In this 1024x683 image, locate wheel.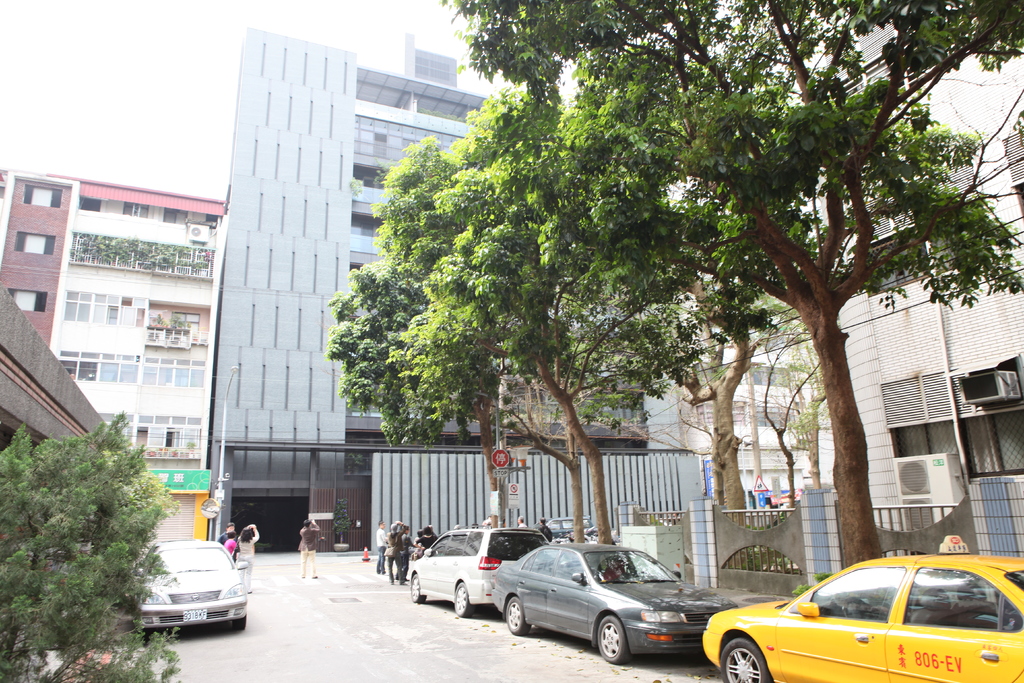
Bounding box: l=140, t=627, r=155, b=645.
